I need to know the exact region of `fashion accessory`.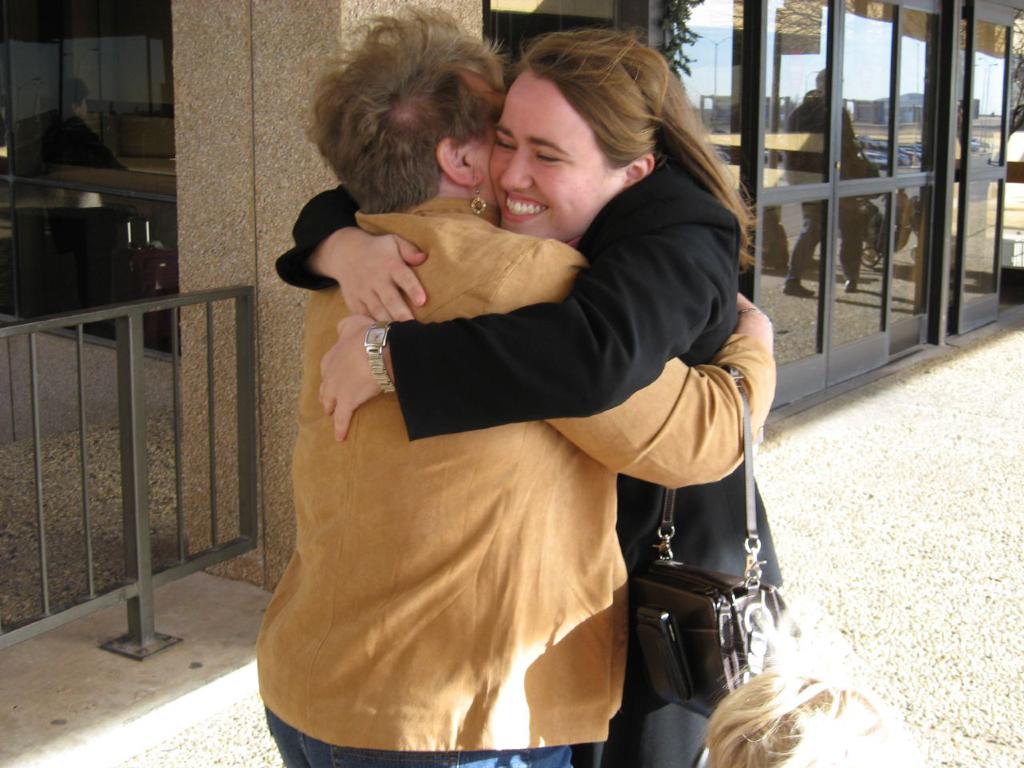
Region: [x1=468, y1=182, x2=486, y2=216].
